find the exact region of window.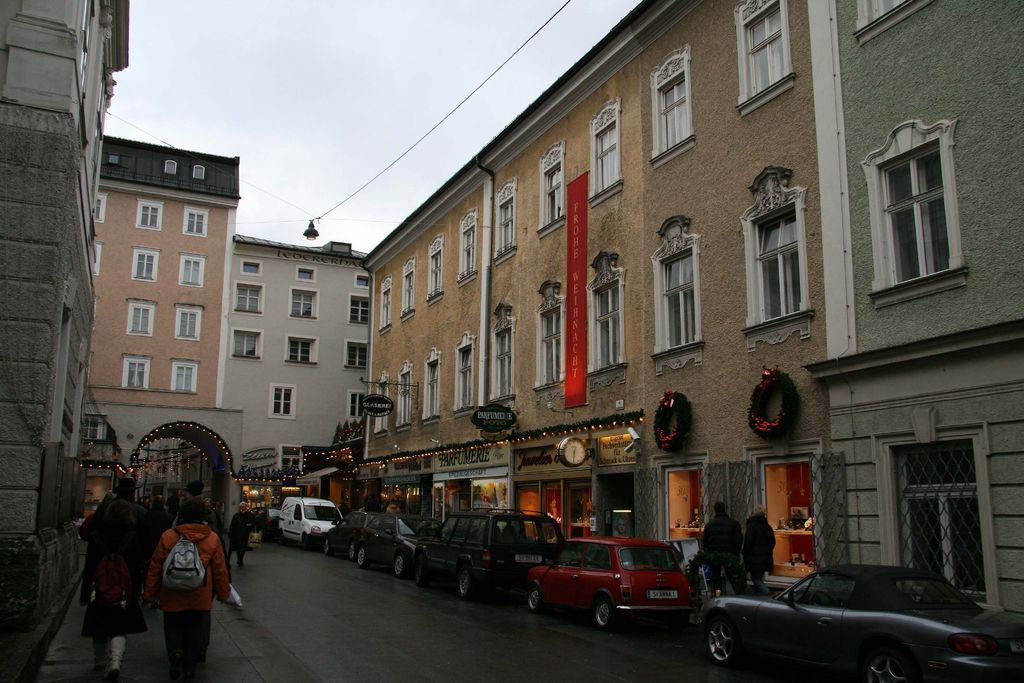
Exact region: {"x1": 170, "y1": 304, "x2": 204, "y2": 343}.
